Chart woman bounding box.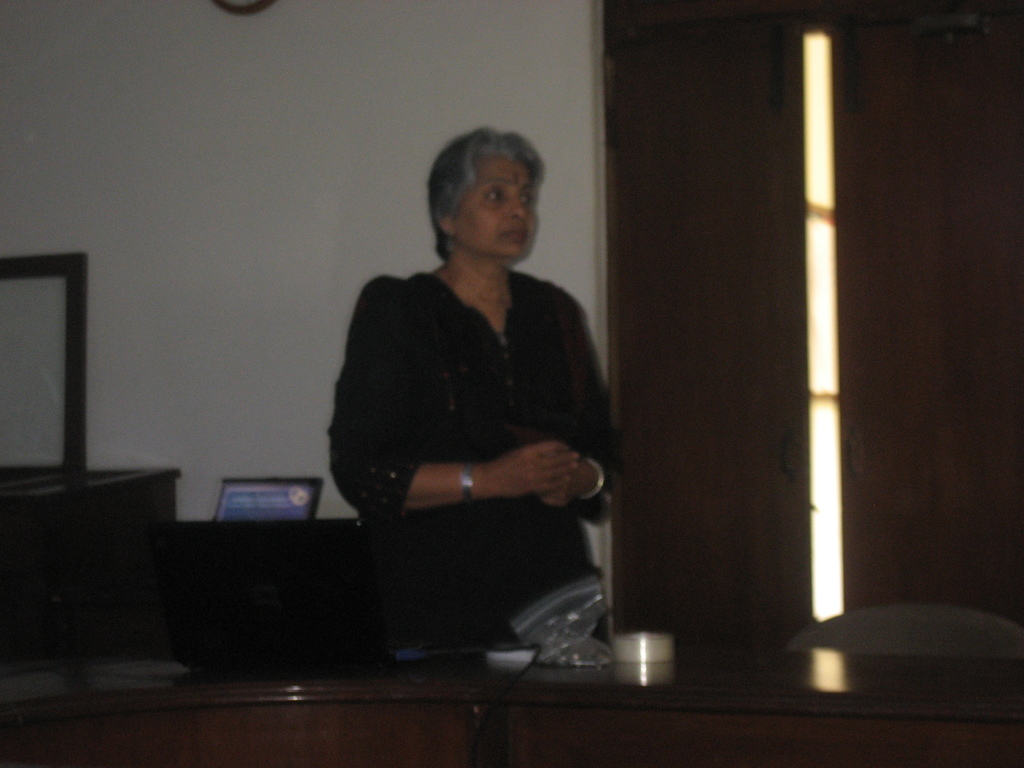
Charted: left=315, top=127, right=622, bottom=679.
